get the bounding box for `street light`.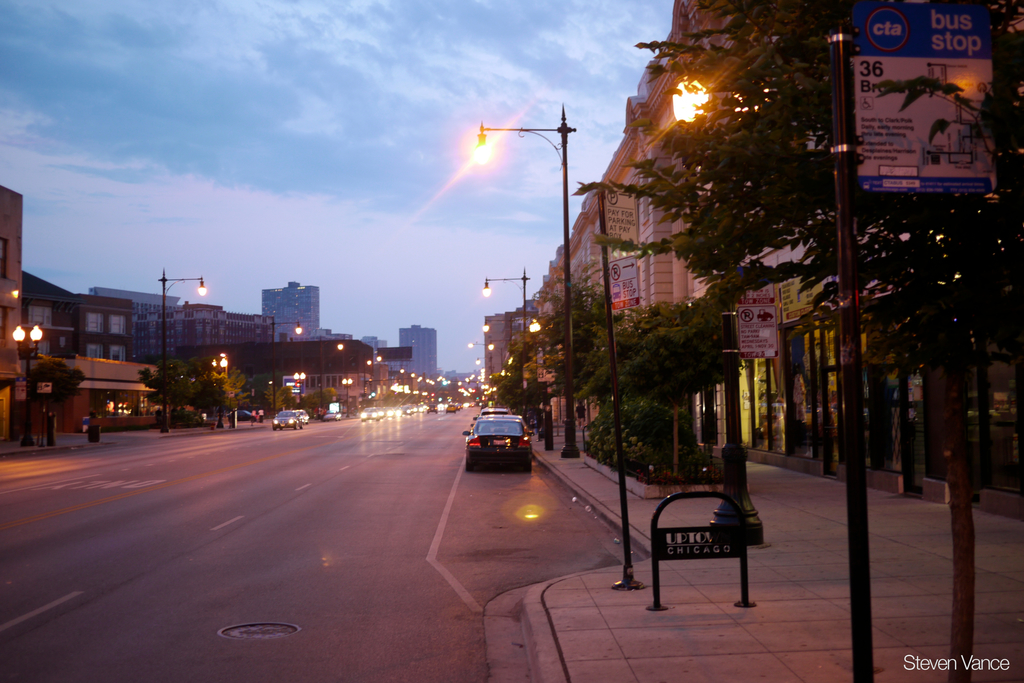
[x1=370, y1=352, x2=379, y2=395].
